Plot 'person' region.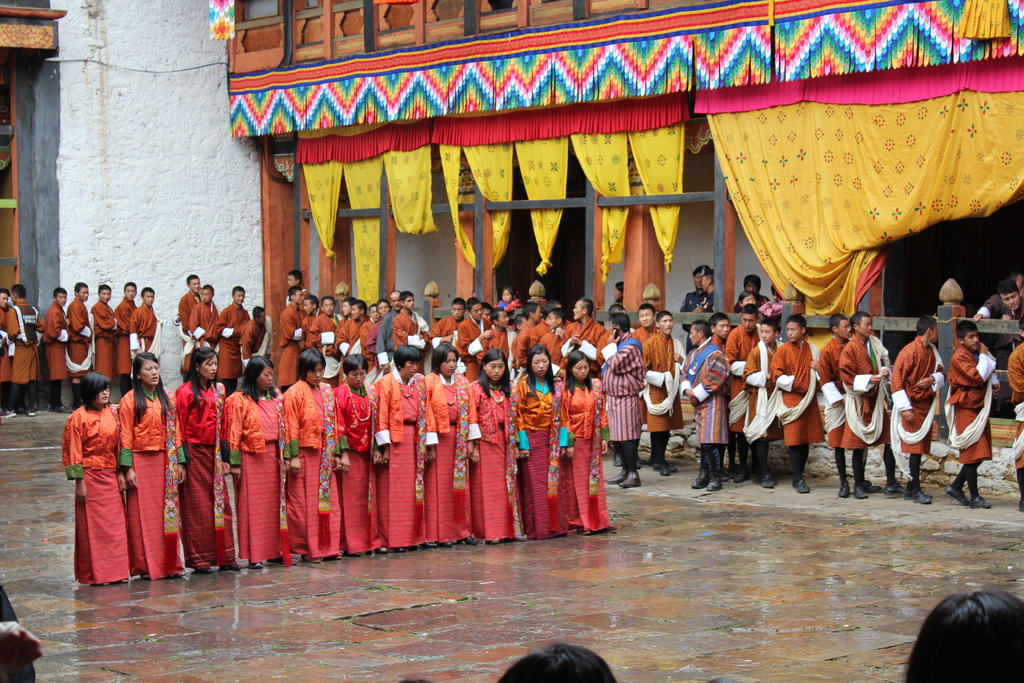
Plotted at 361:296:388:367.
